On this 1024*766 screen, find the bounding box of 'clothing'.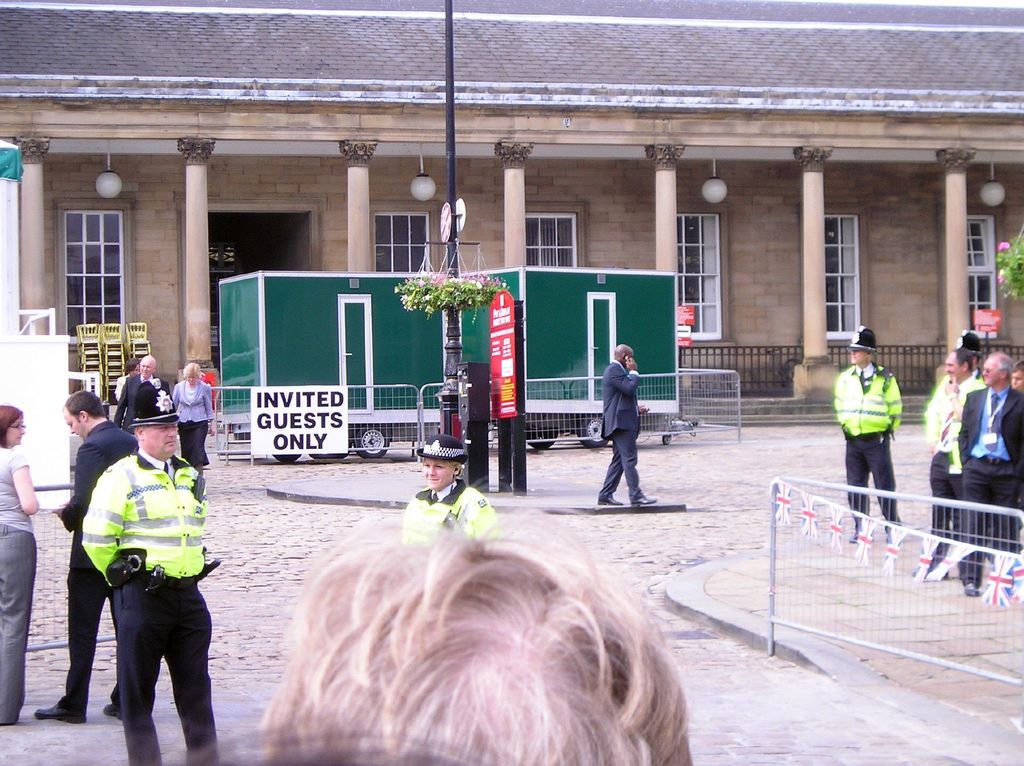
Bounding box: <box>83,455,220,765</box>.
